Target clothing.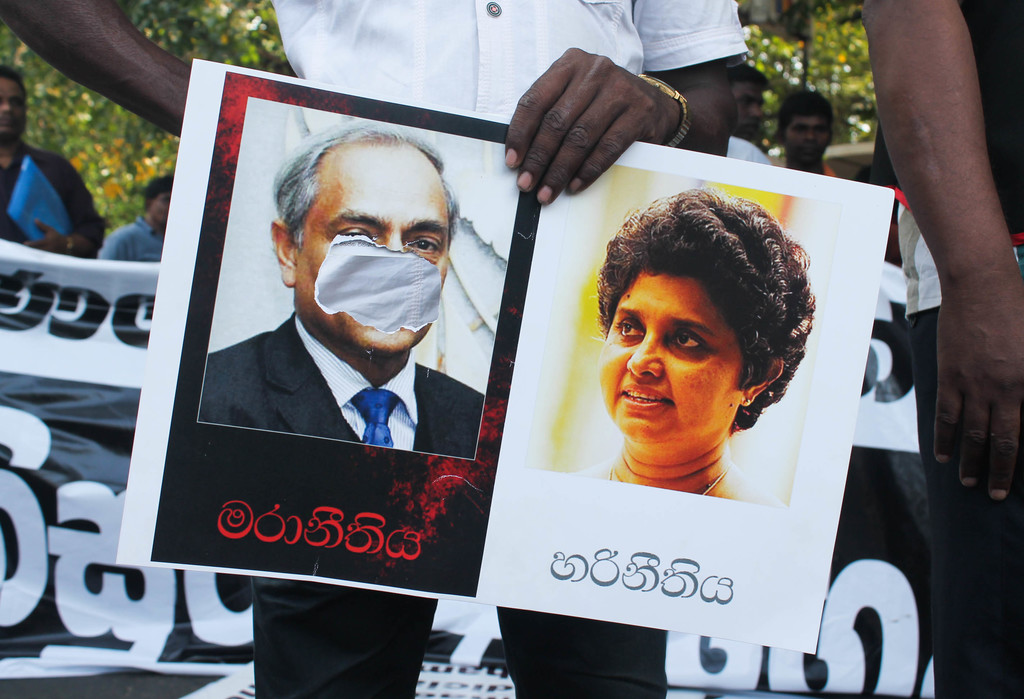
Target region: [873, 0, 1023, 698].
